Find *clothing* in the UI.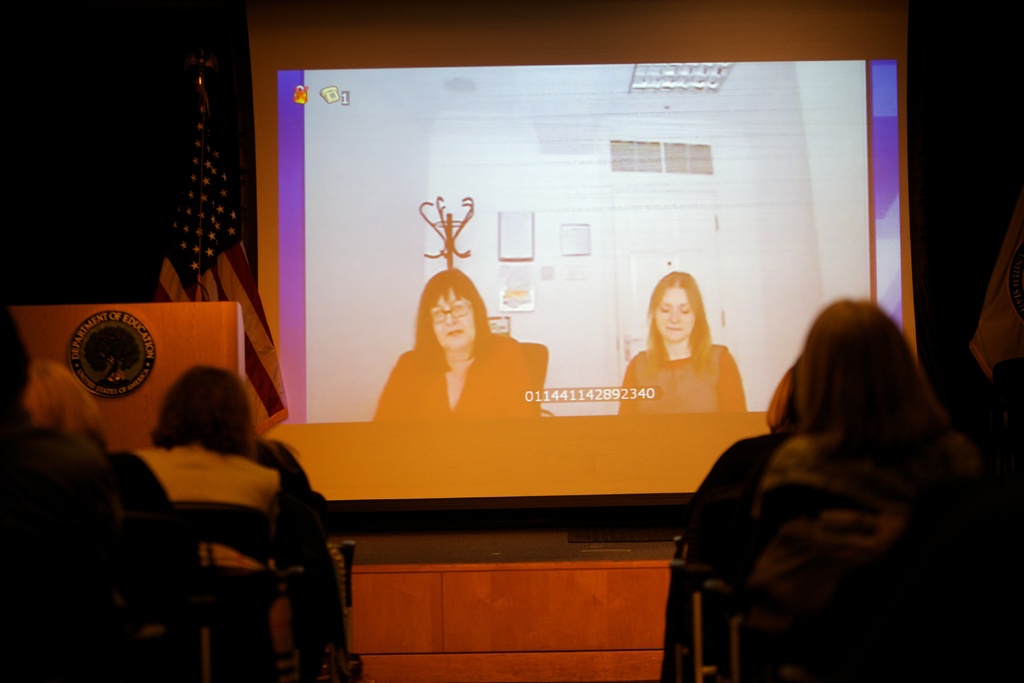
UI element at pyautogui.locateOnScreen(331, 543, 352, 619).
